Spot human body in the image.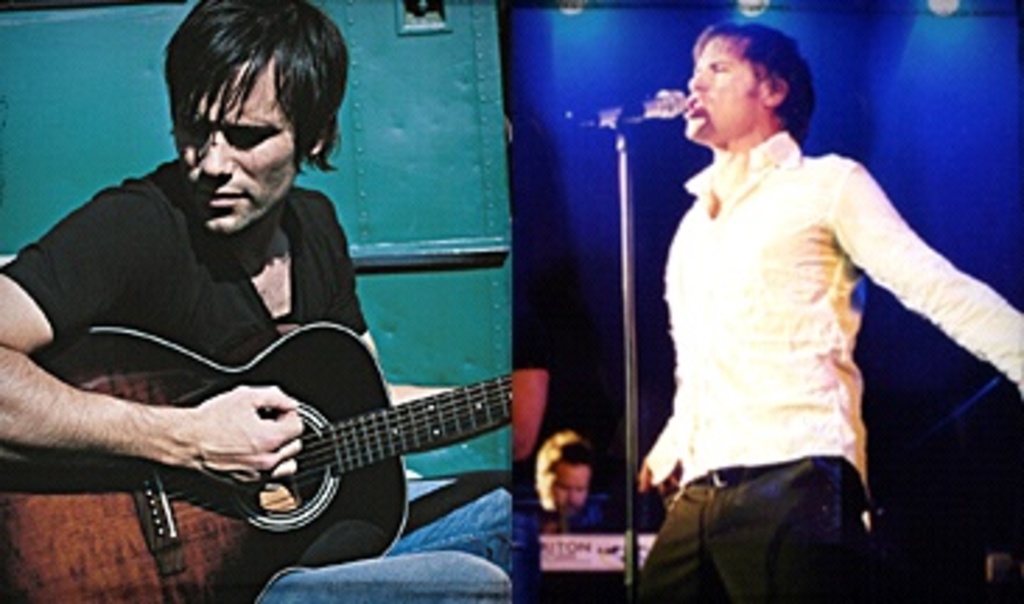
human body found at x1=0, y1=0, x2=392, y2=601.
